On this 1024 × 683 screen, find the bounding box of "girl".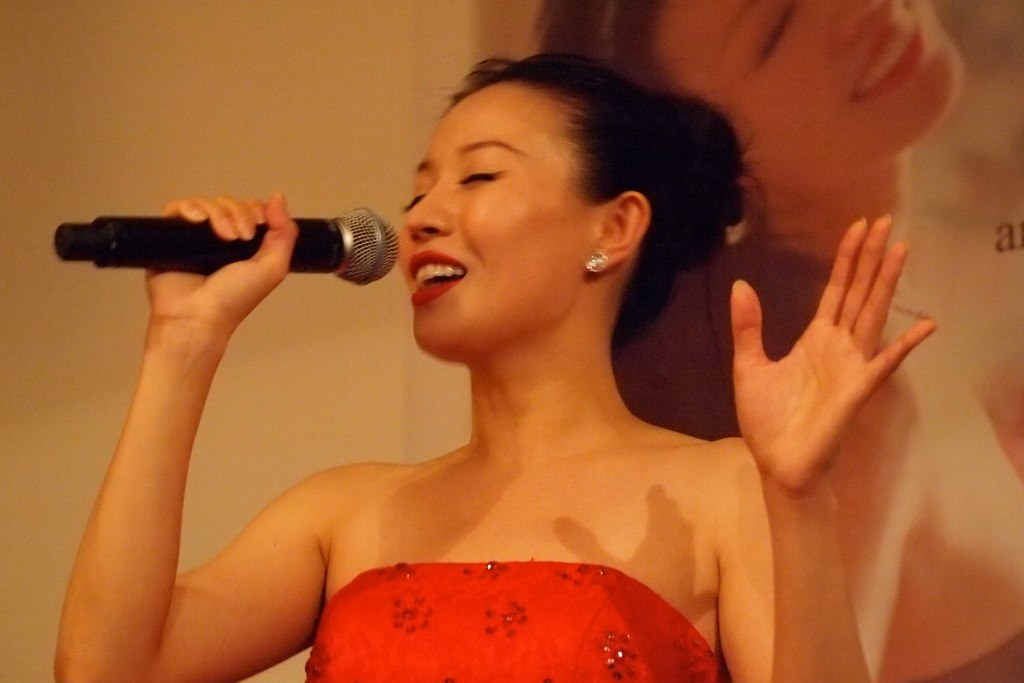
Bounding box: <box>54,60,940,682</box>.
